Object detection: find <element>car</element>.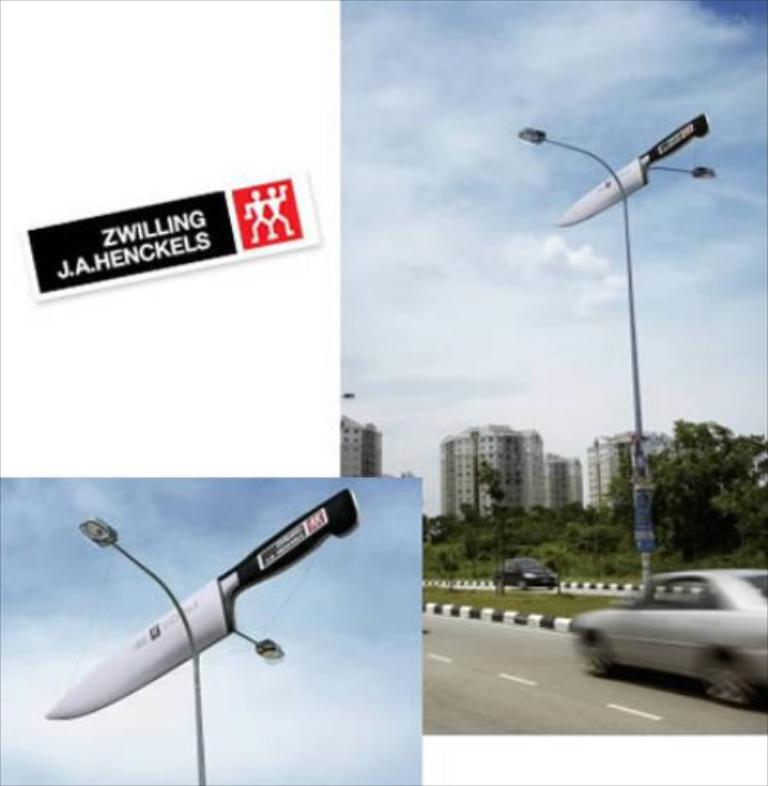
[492,551,559,594].
